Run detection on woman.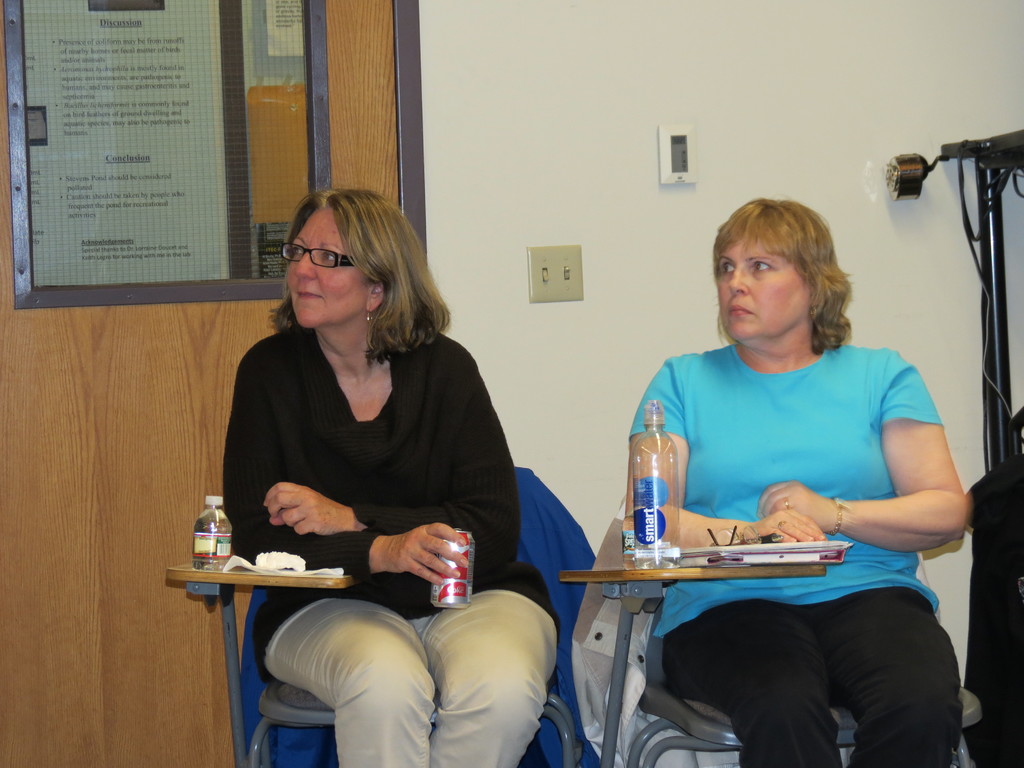
Result: [x1=223, y1=185, x2=561, y2=764].
